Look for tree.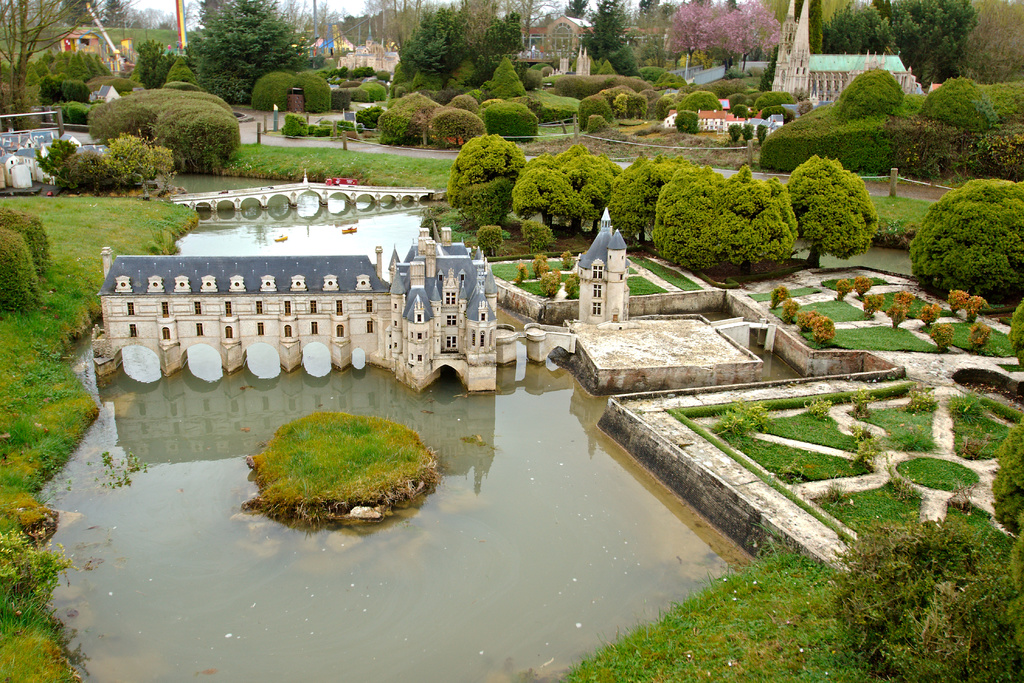
Found: l=921, t=110, r=1023, b=309.
